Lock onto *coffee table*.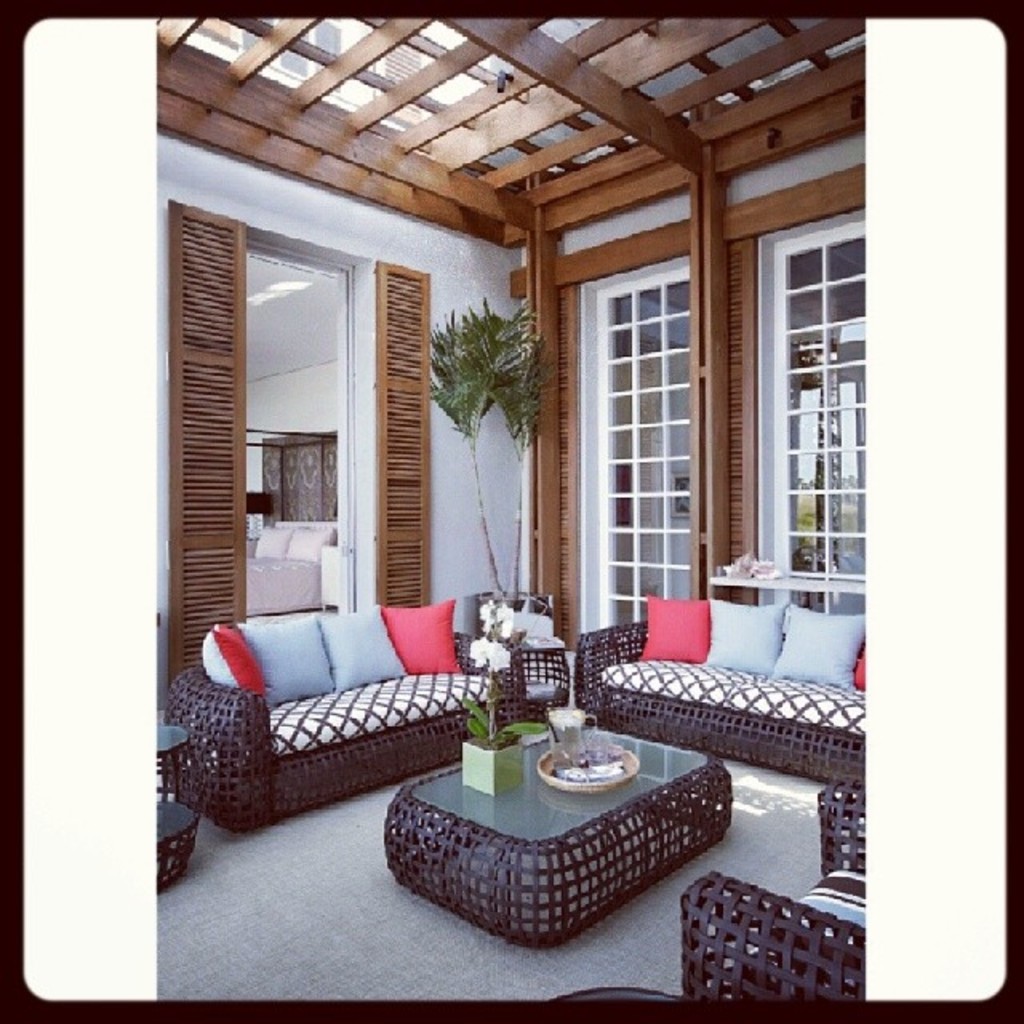
Locked: bbox=(355, 704, 715, 963).
